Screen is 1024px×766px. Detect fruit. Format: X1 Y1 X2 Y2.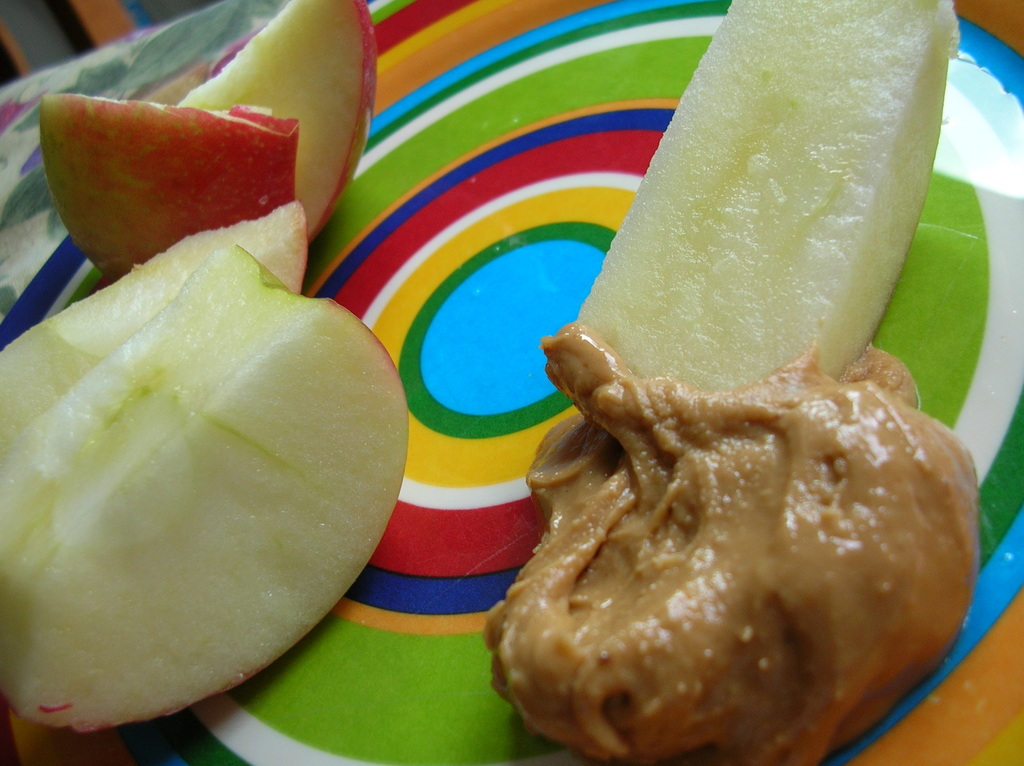
0 195 306 449.
